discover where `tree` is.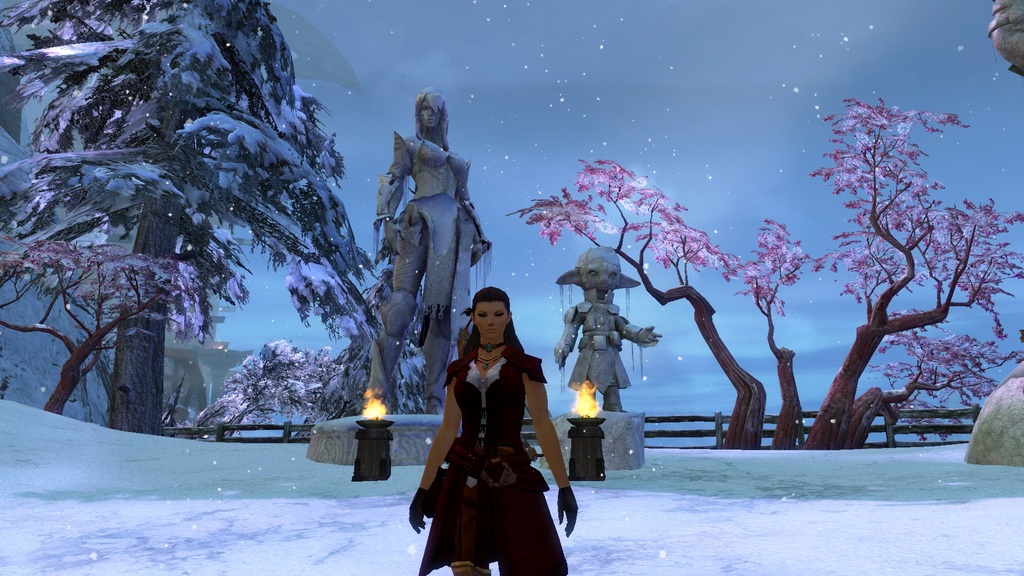
Discovered at bbox=[0, 0, 372, 436].
